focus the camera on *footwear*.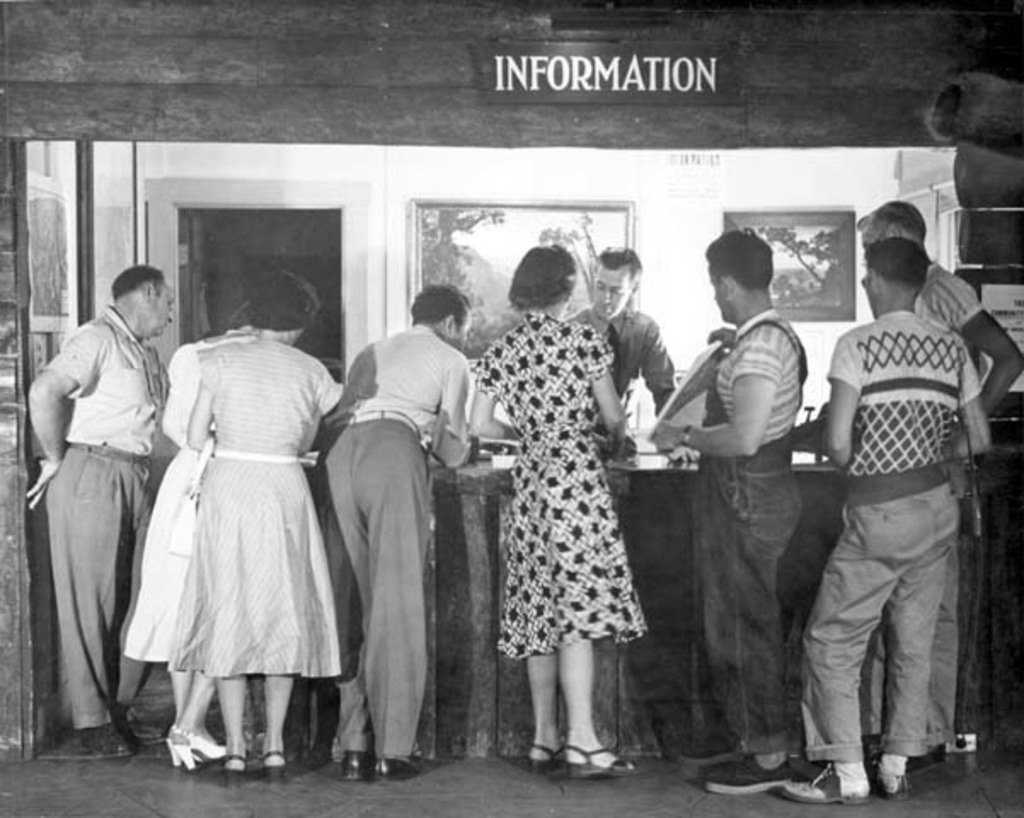
Focus region: (left=567, top=740, right=641, bottom=775).
